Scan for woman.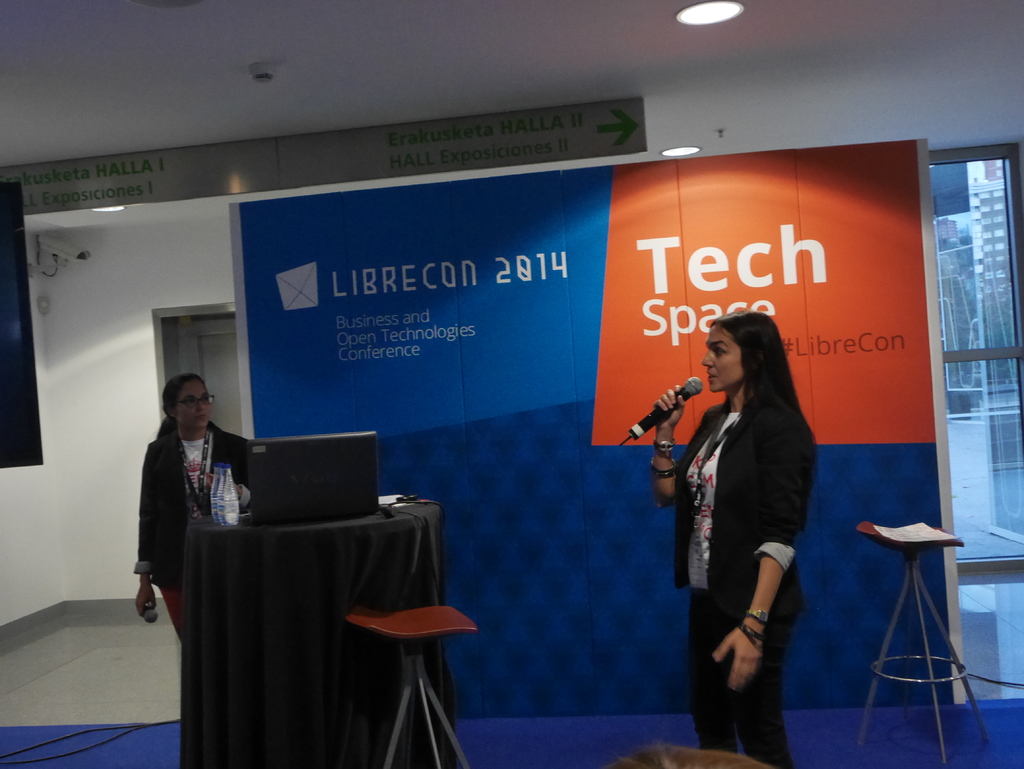
Scan result: <bbox>655, 305, 820, 759</bbox>.
